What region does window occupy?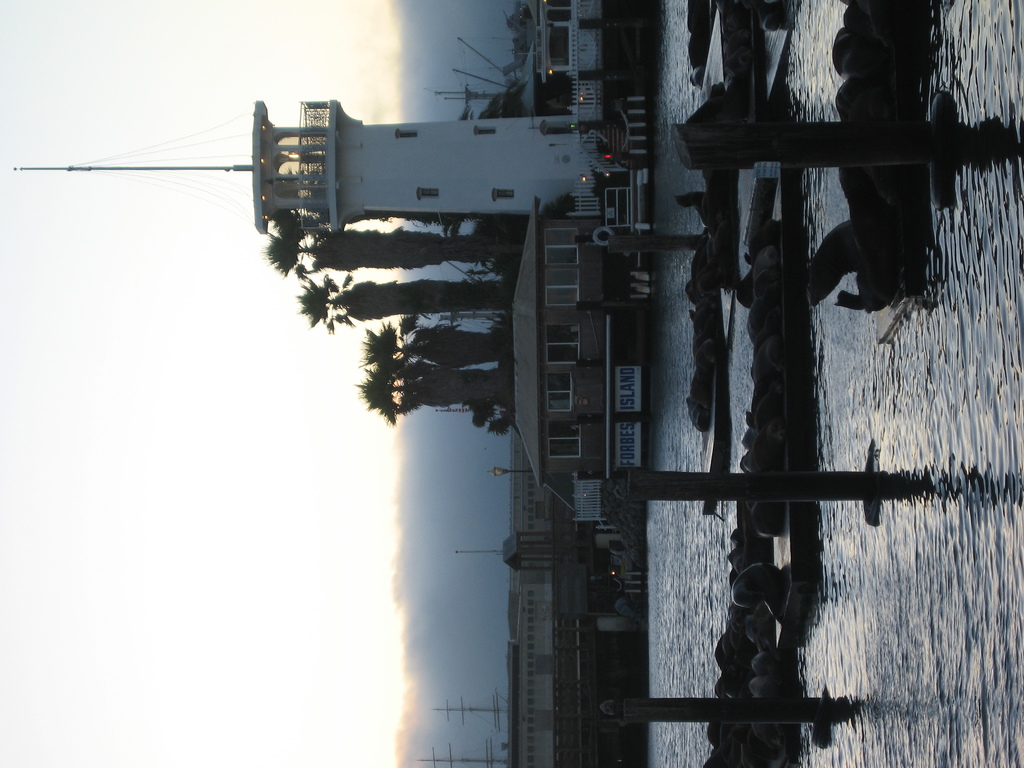
479, 128, 497, 133.
